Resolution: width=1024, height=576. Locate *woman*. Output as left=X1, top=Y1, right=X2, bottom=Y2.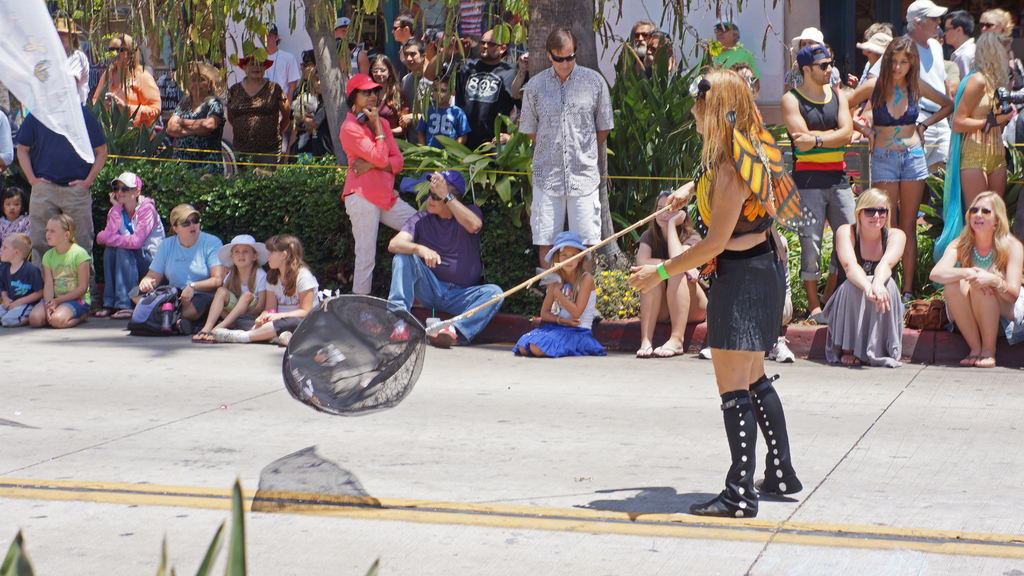
left=951, top=30, right=1018, bottom=216.
